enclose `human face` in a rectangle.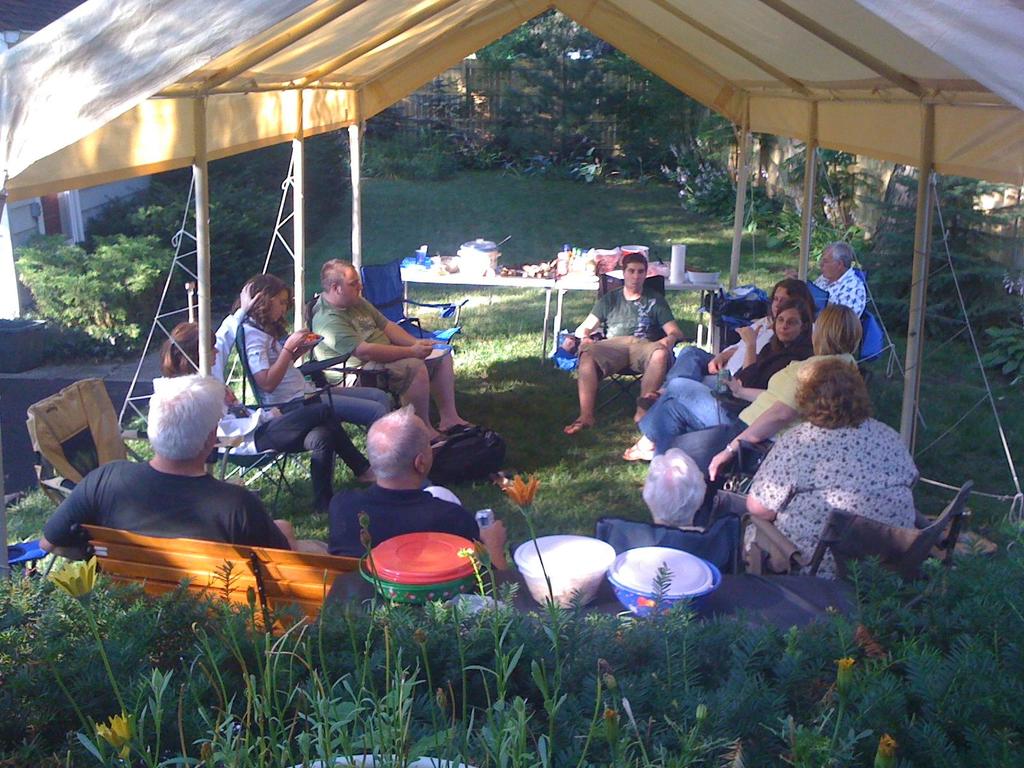
select_region(779, 307, 804, 343).
